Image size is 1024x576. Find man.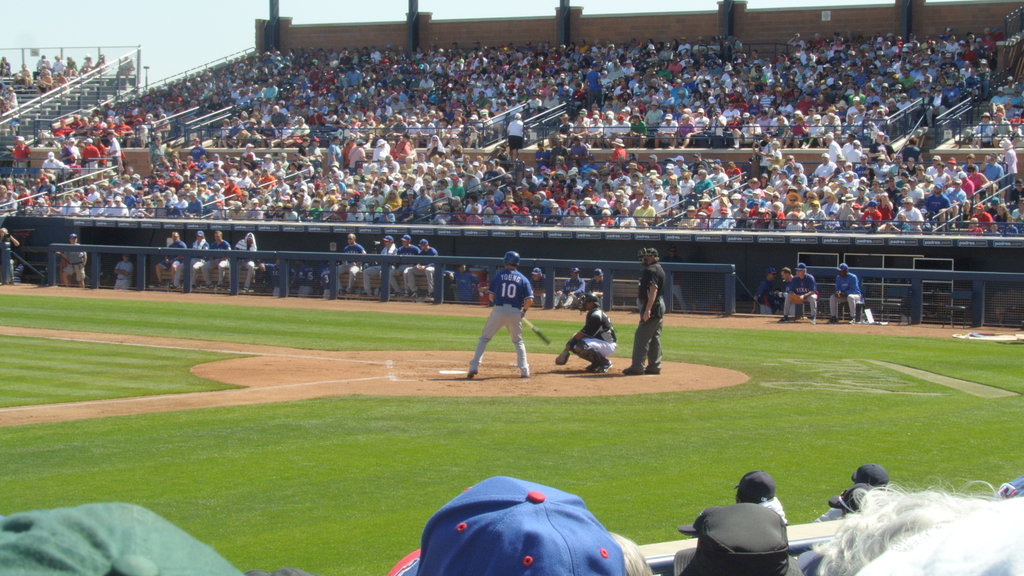
l=694, t=107, r=706, b=125.
